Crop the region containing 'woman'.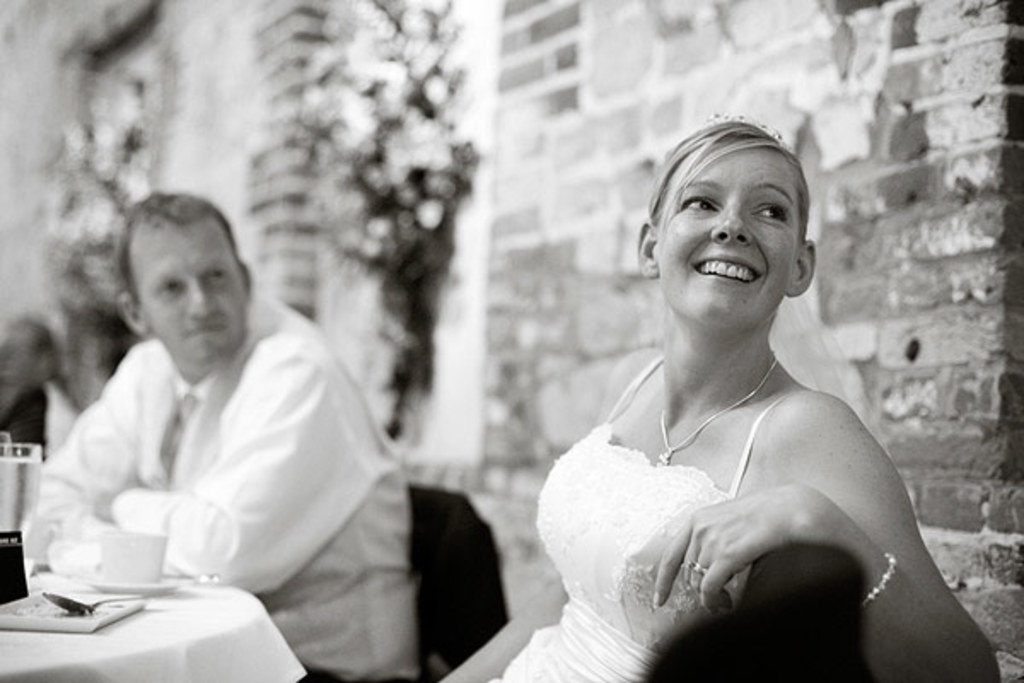
Crop region: 440, 113, 1000, 681.
